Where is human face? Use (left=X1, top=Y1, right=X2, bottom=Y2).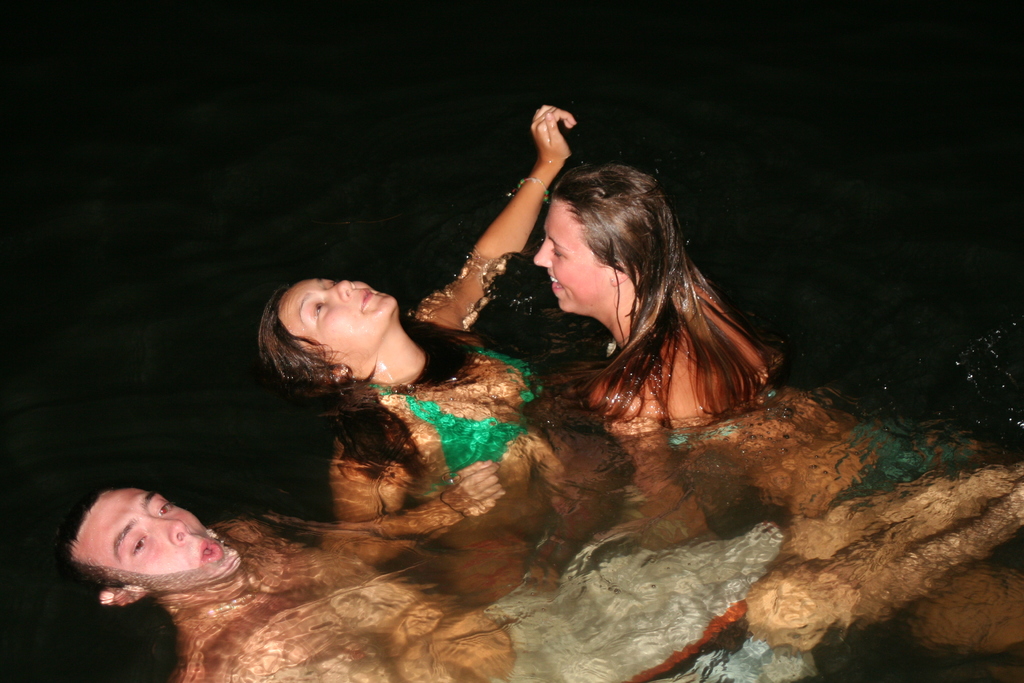
(left=536, top=199, right=608, bottom=308).
